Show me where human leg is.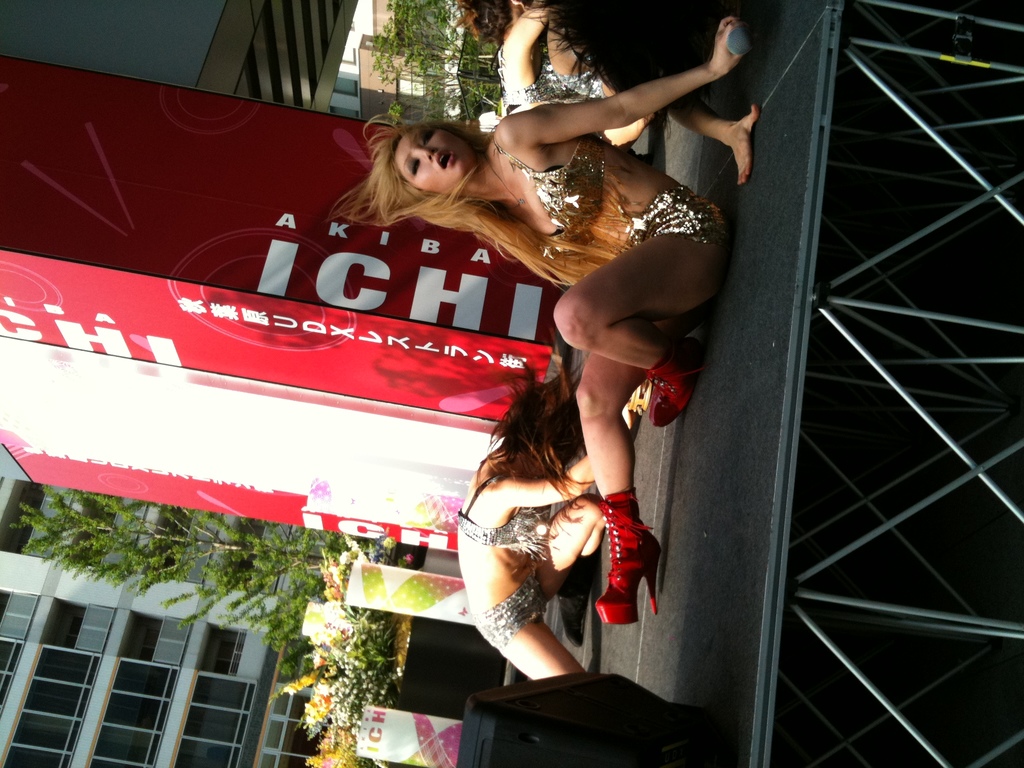
human leg is at 545,212,718,424.
